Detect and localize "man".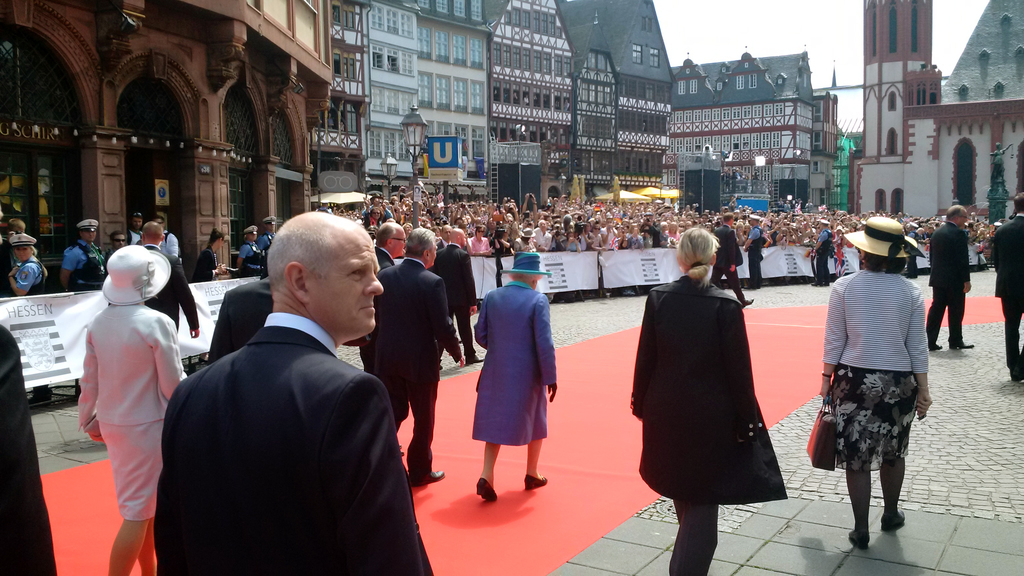
Localized at pyautogui.locateOnScreen(369, 223, 417, 371).
